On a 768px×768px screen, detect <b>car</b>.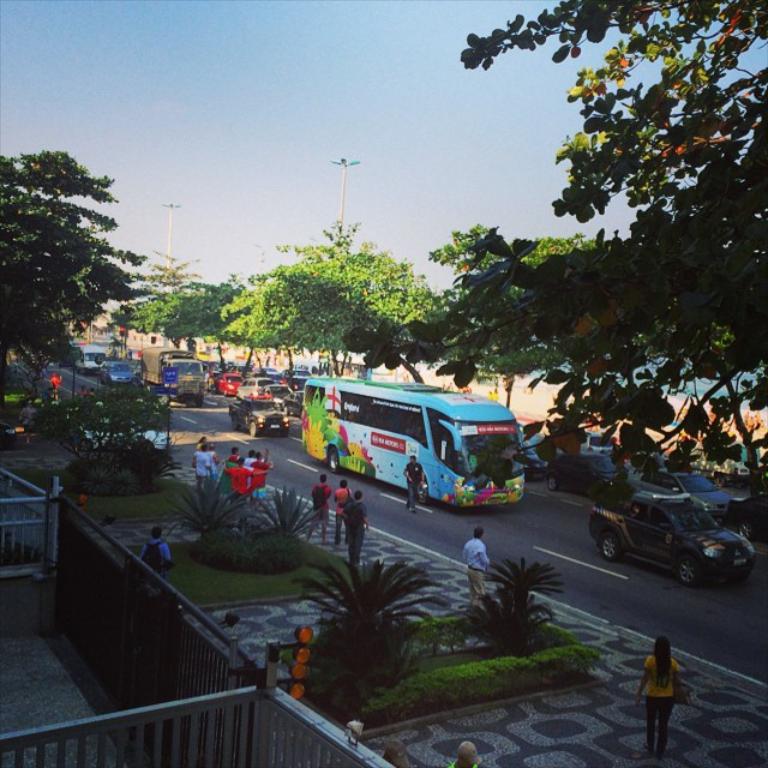
bbox=[557, 427, 626, 464].
